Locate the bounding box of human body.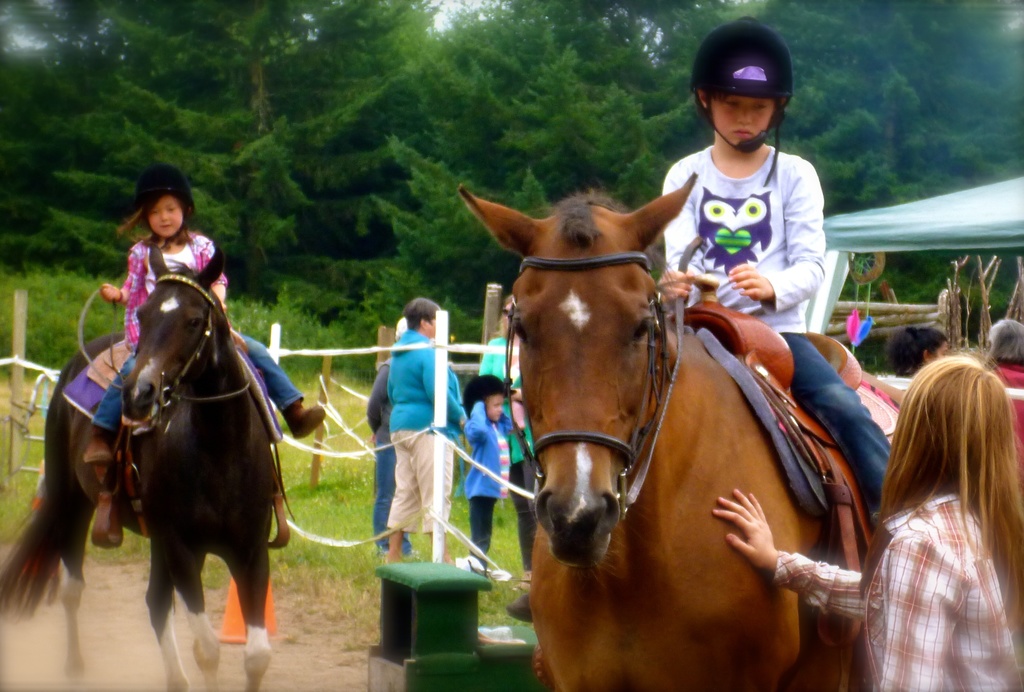
Bounding box: 387,300,460,554.
